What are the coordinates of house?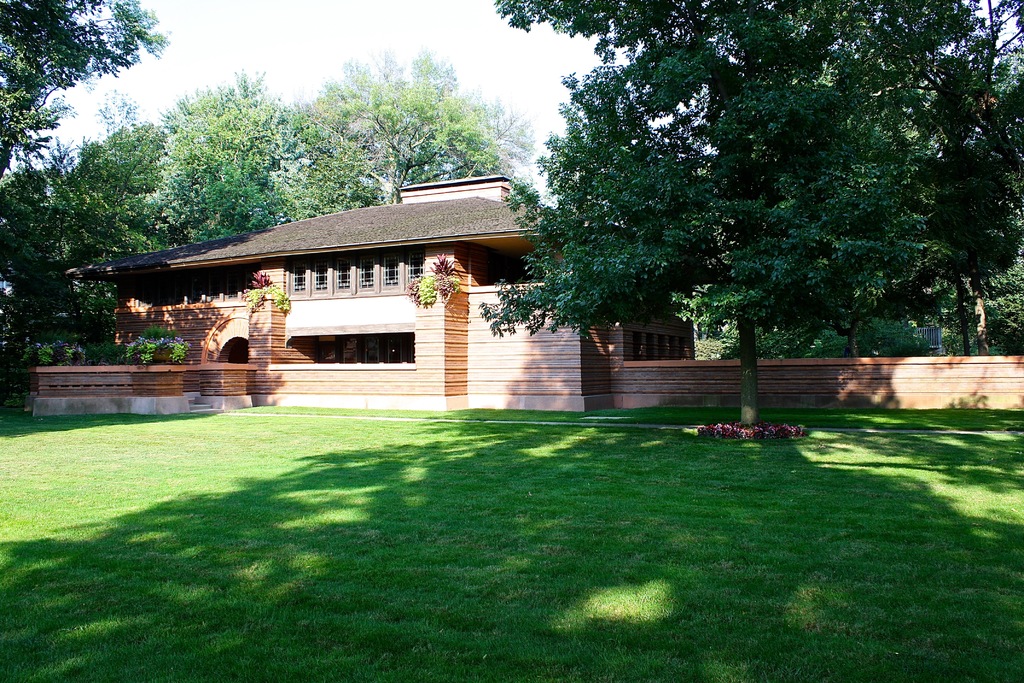
<region>129, 167, 606, 389</region>.
